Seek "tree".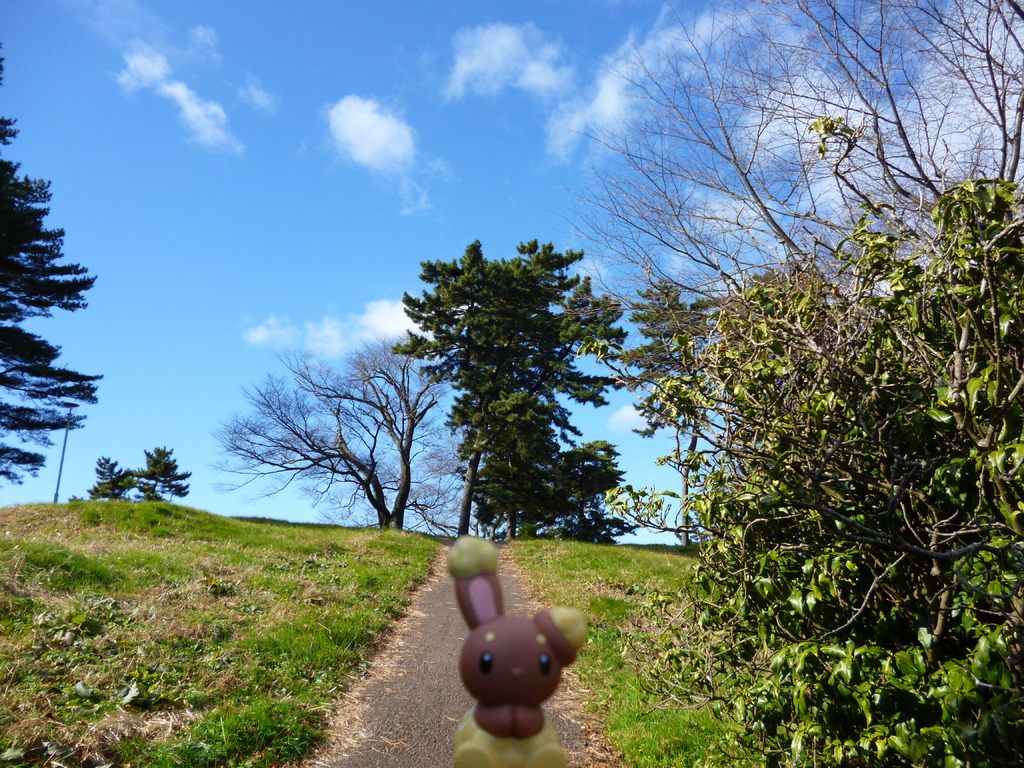
85, 455, 138, 504.
